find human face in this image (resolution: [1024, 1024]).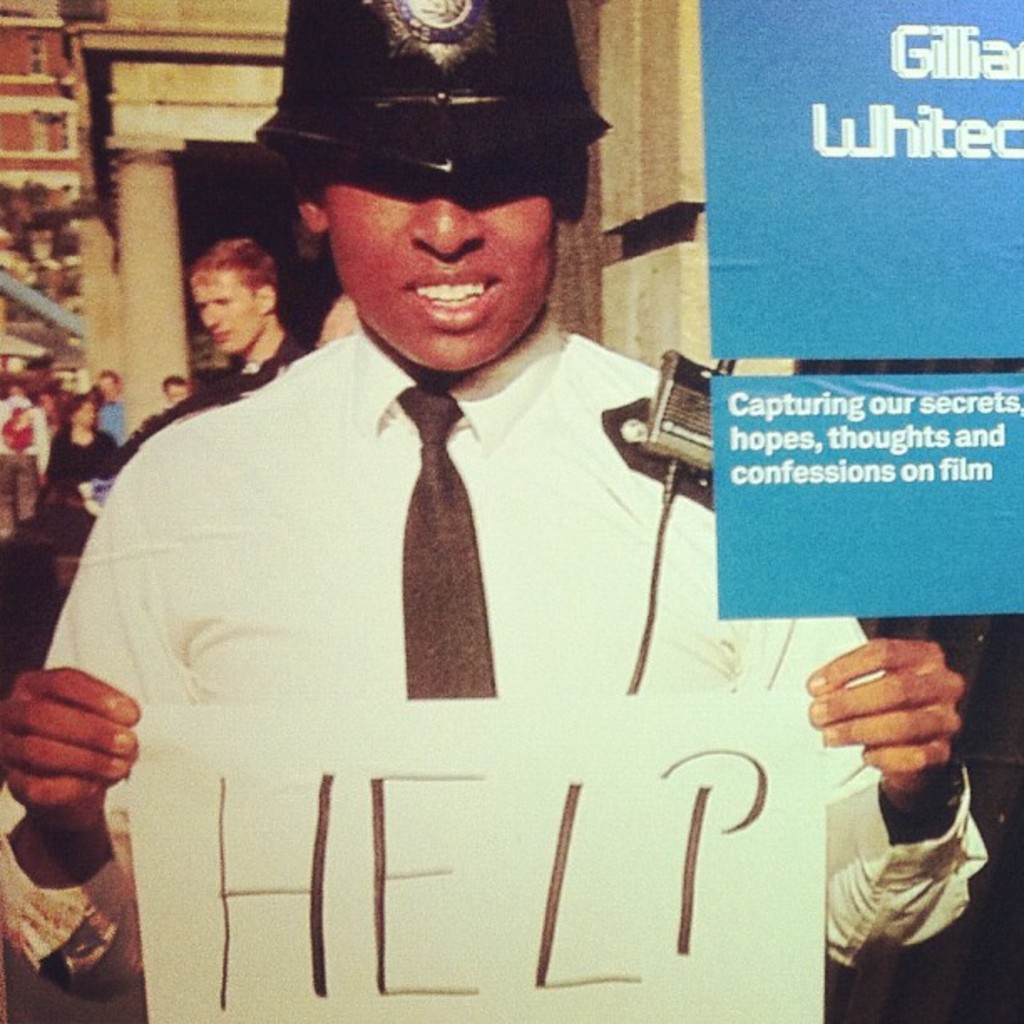
detection(79, 402, 95, 428).
